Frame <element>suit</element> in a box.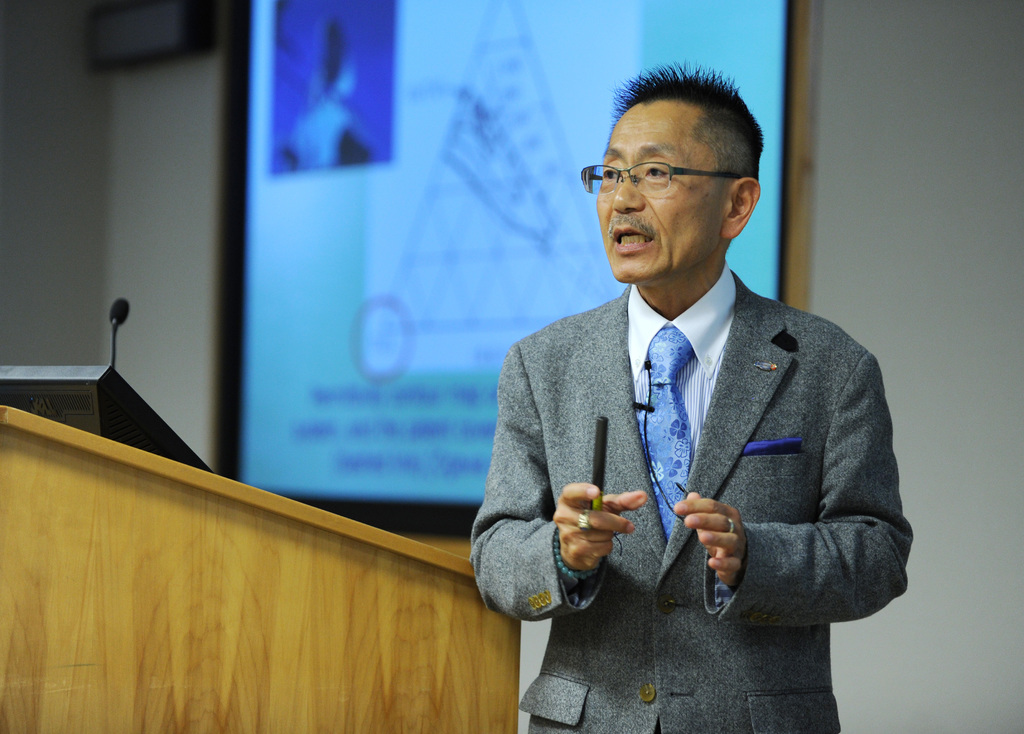
484/203/894/712.
